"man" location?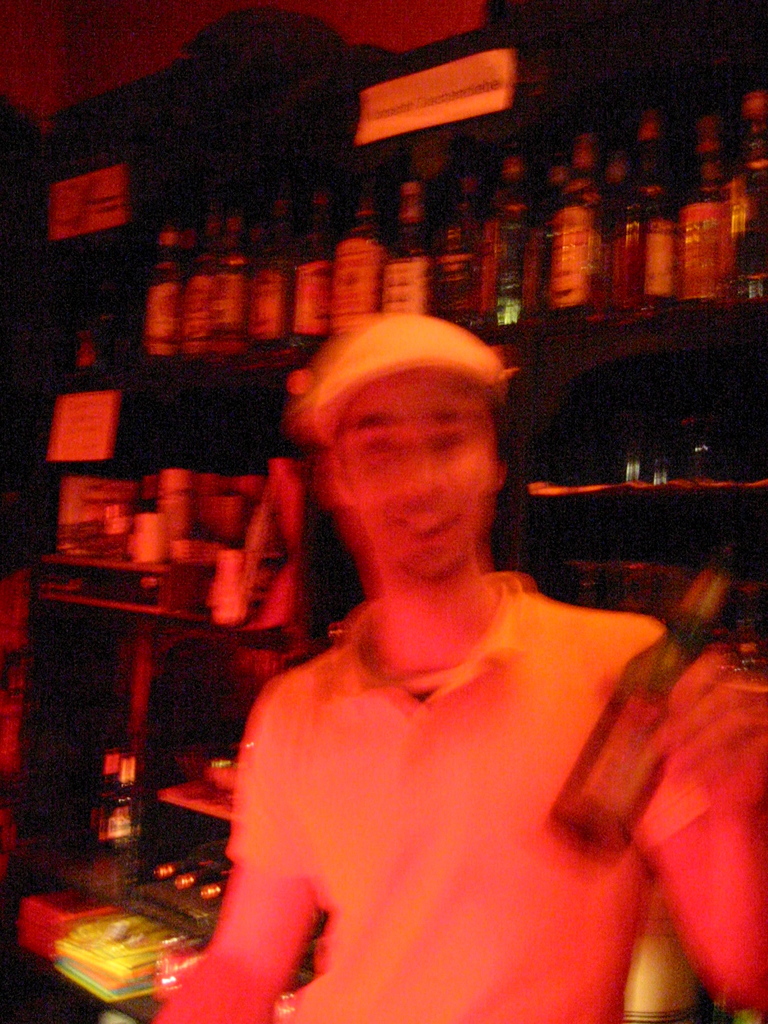
{"x1": 155, "y1": 314, "x2": 767, "y2": 1023}
